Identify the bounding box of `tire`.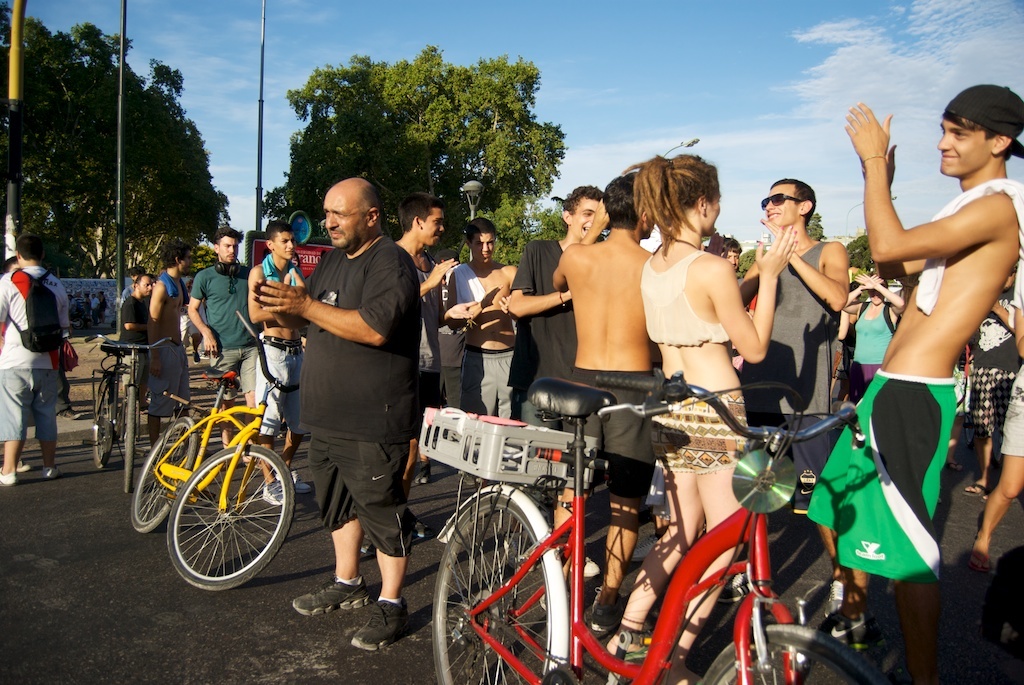
703, 626, 879, 684.
